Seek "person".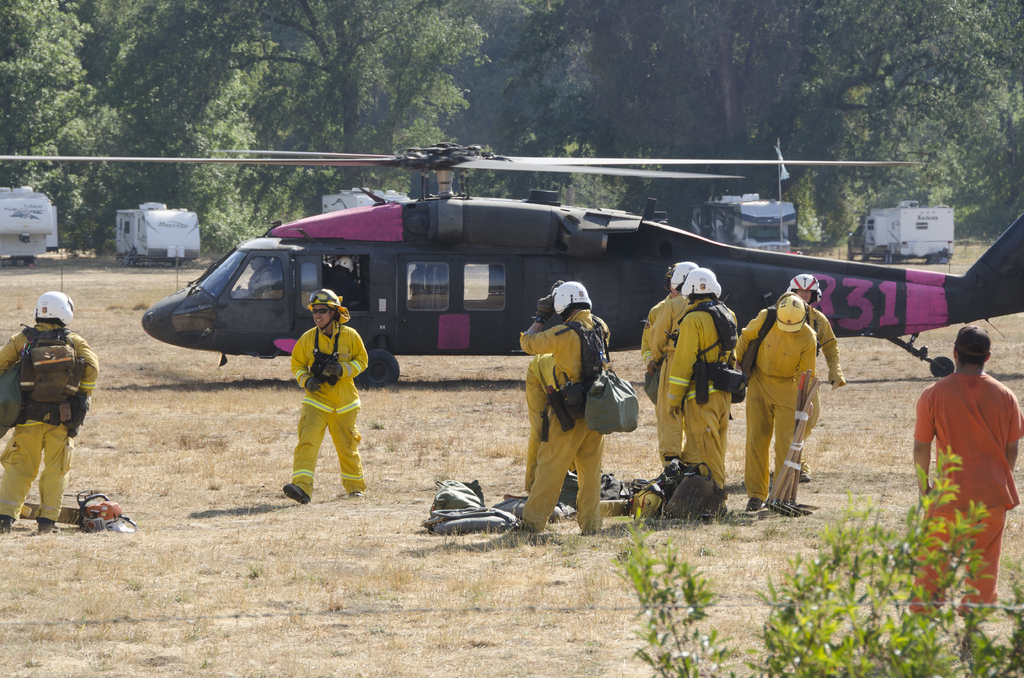
[left=639, top=262, right=698, bottom=481].
